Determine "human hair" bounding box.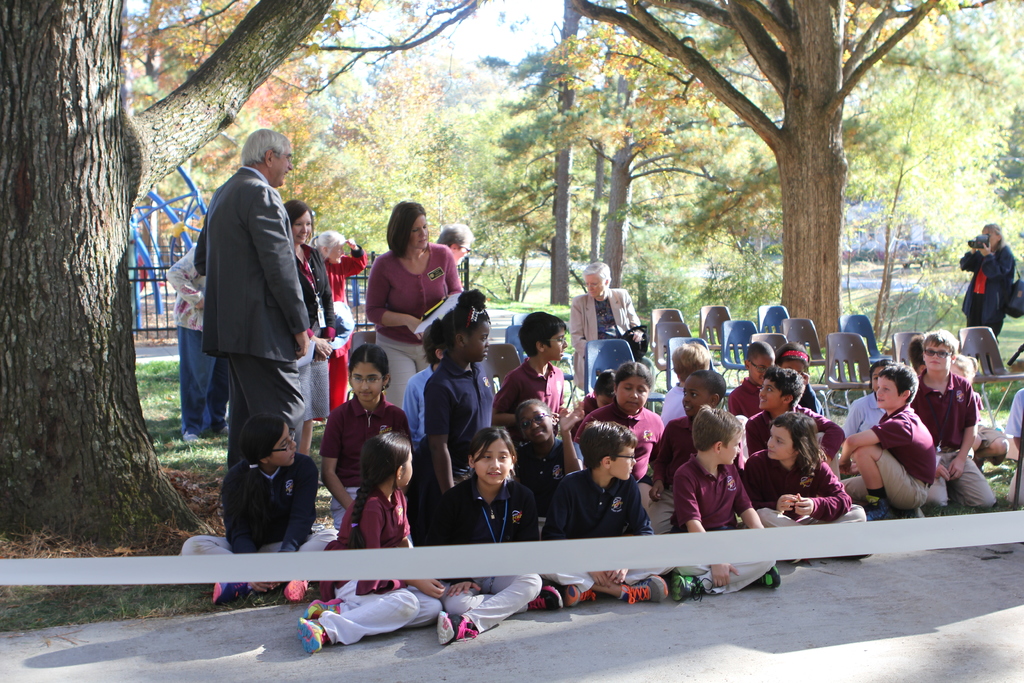
Determined: 278:195:311:226.
